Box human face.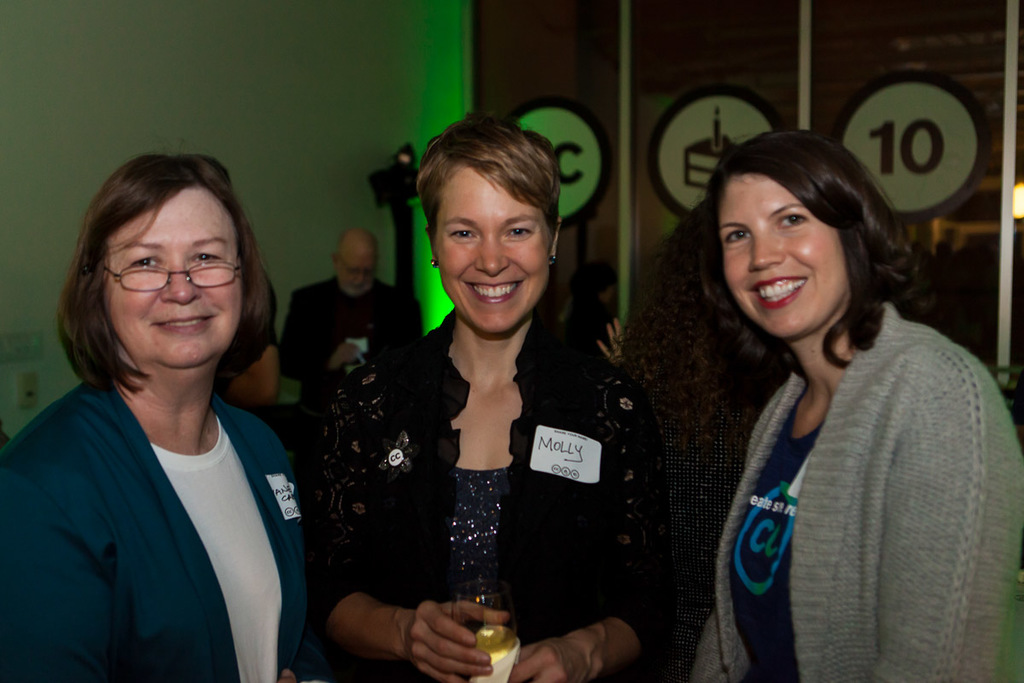
(x1=338, y1=247, x2=374, y2=294).
